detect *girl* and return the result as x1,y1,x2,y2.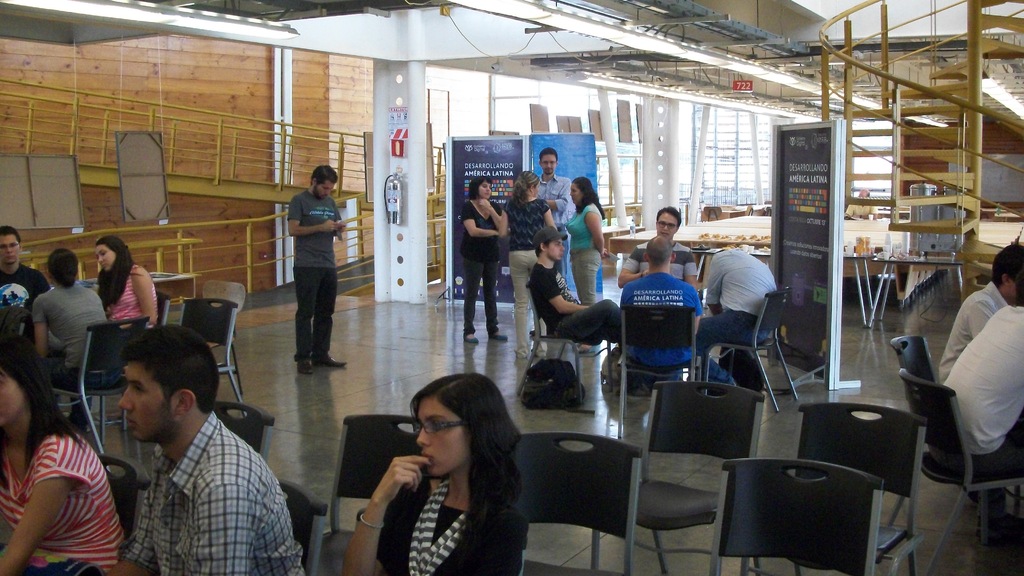
95,238,161,333.
